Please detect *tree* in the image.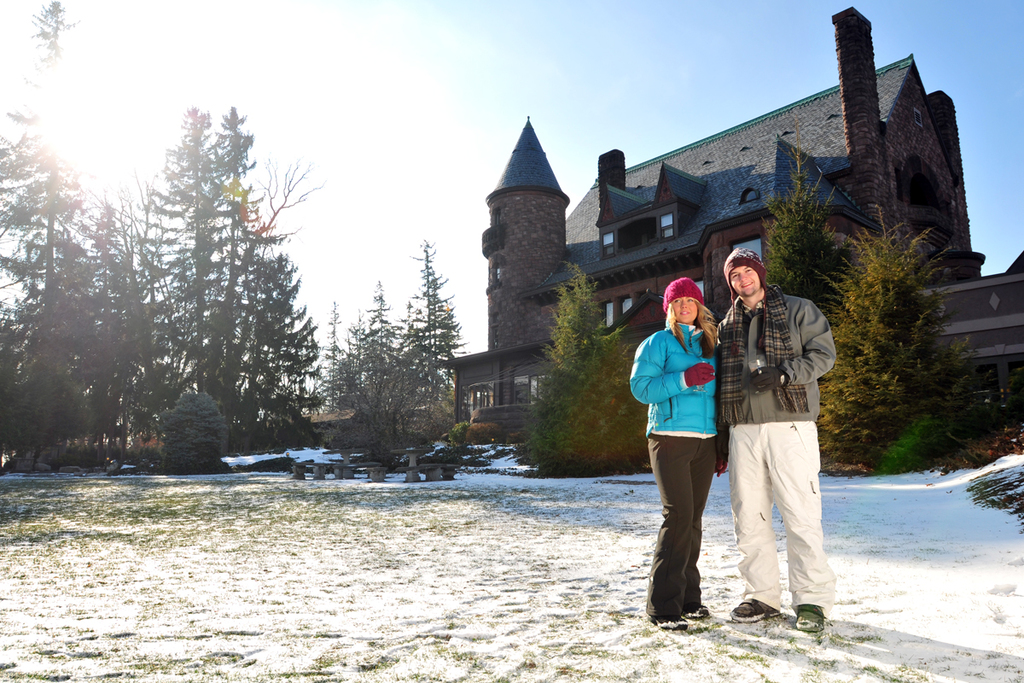
box(814, 210, 977, 479).
